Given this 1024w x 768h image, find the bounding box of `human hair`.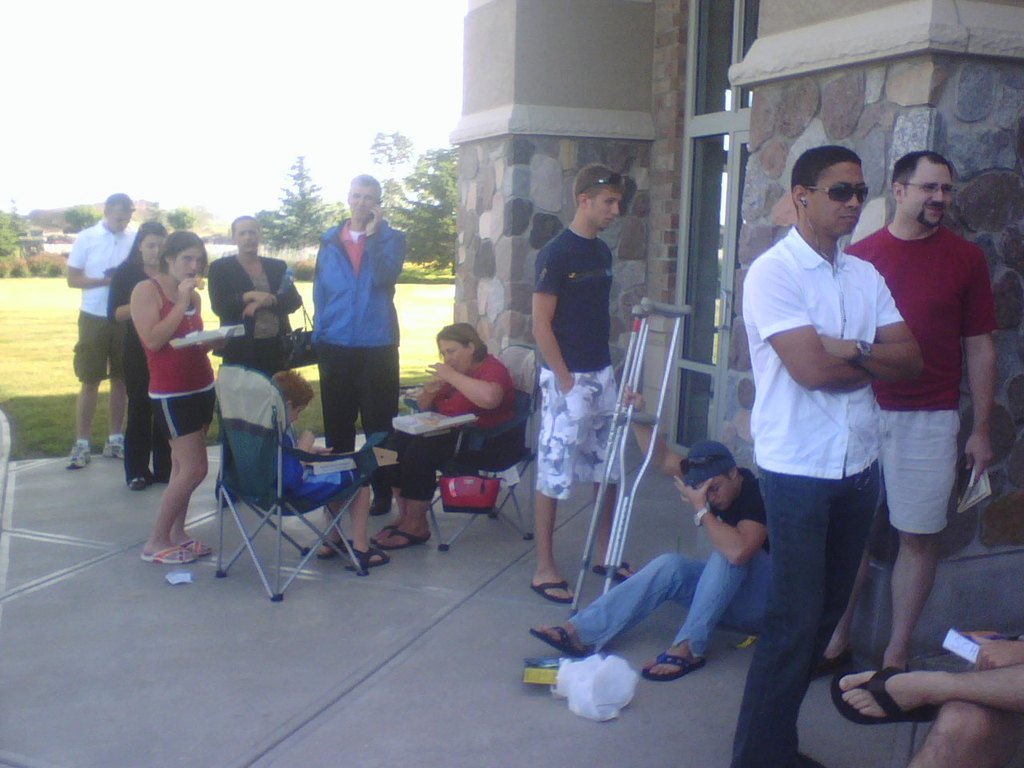
162/229/207/282.
